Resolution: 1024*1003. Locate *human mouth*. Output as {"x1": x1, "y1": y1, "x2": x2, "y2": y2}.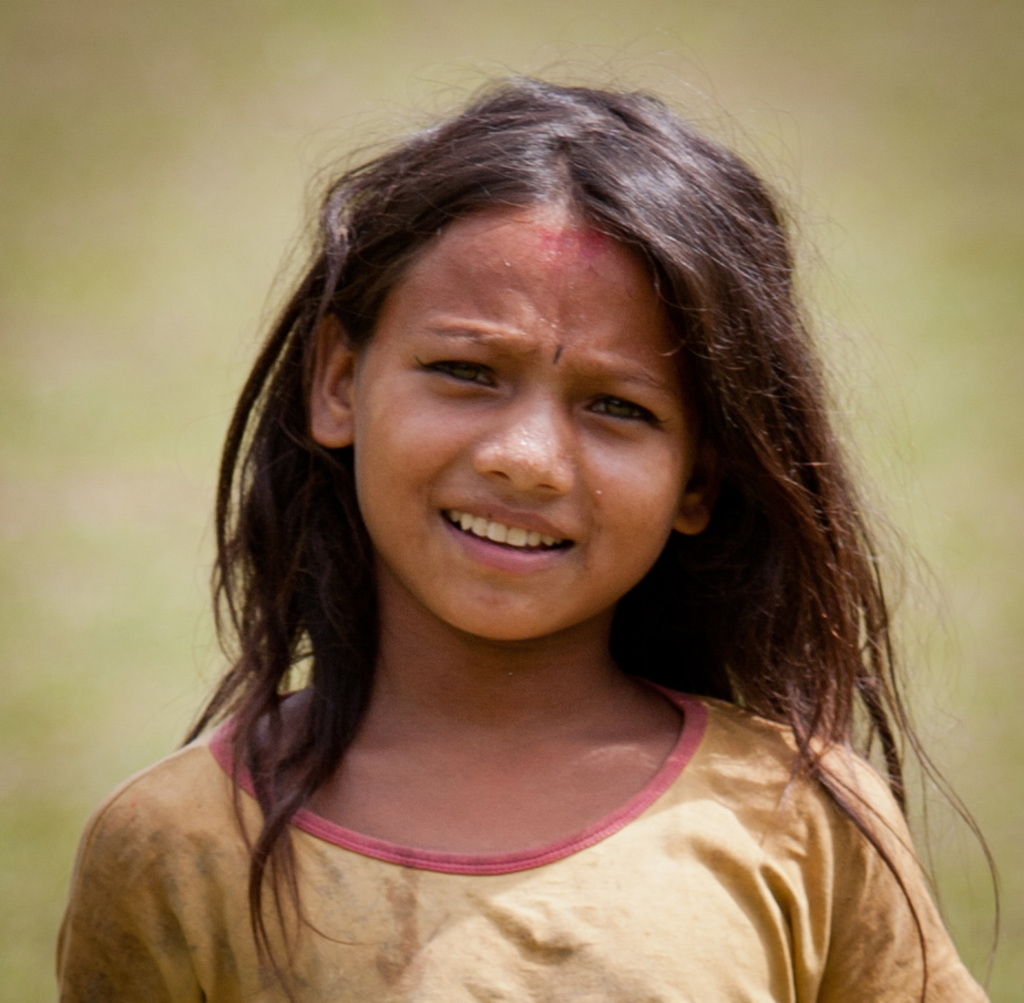
{"x1": 431, "y1": 495, "x2": 577, "y2": 582}.
